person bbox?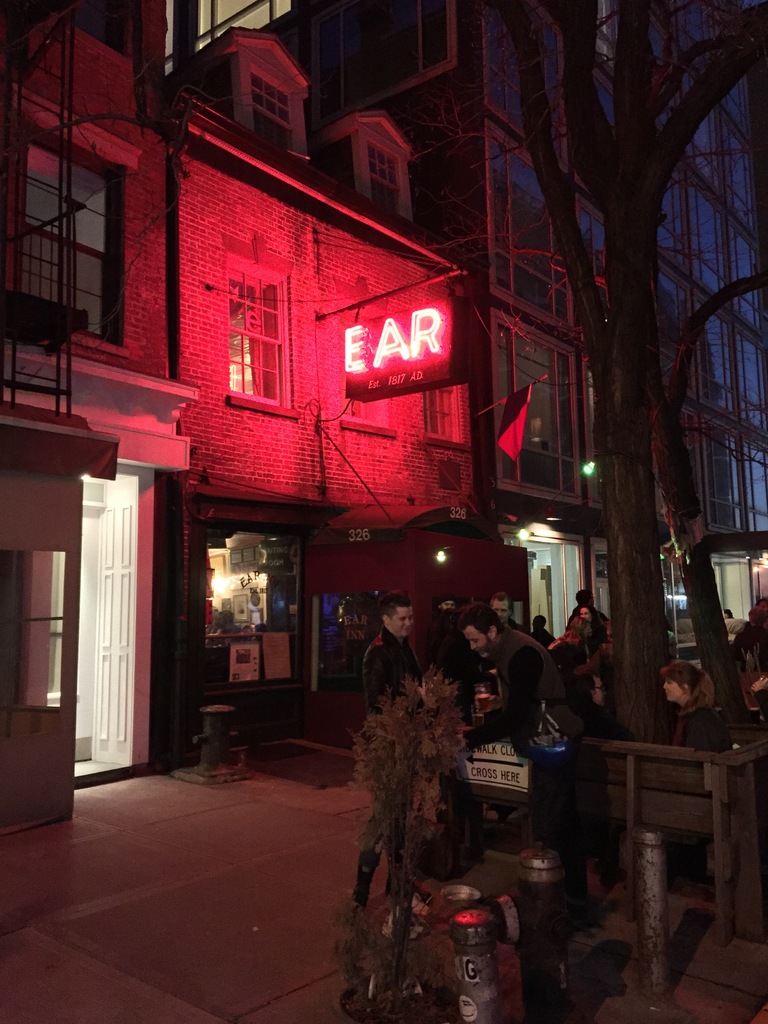
735/600/767/731
